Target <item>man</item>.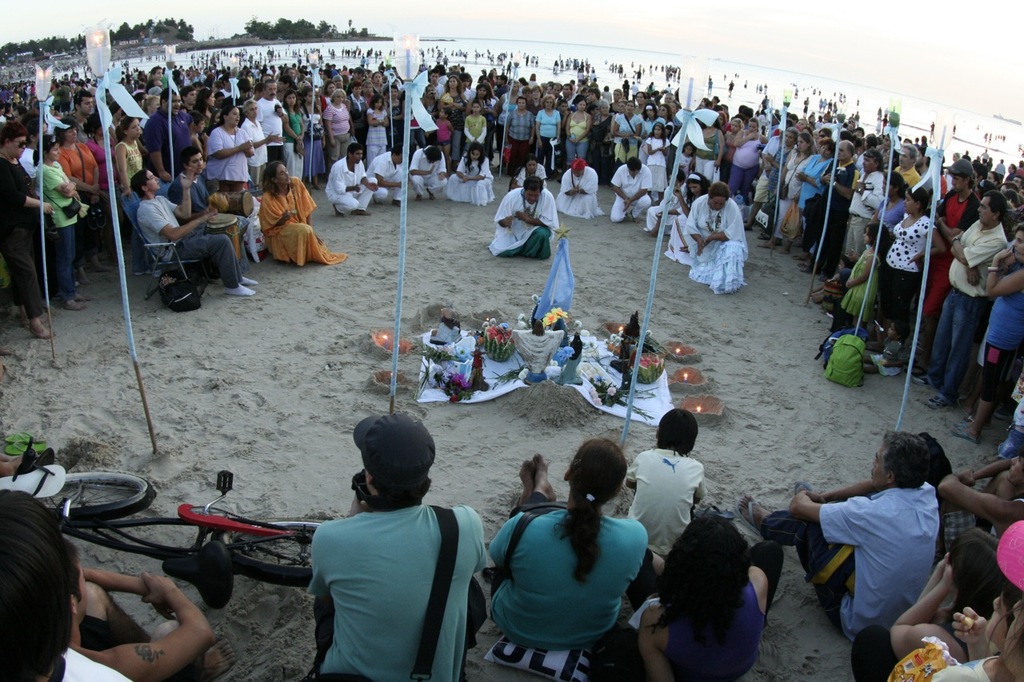
Target region: select_region(308, 408, 488, 681).
